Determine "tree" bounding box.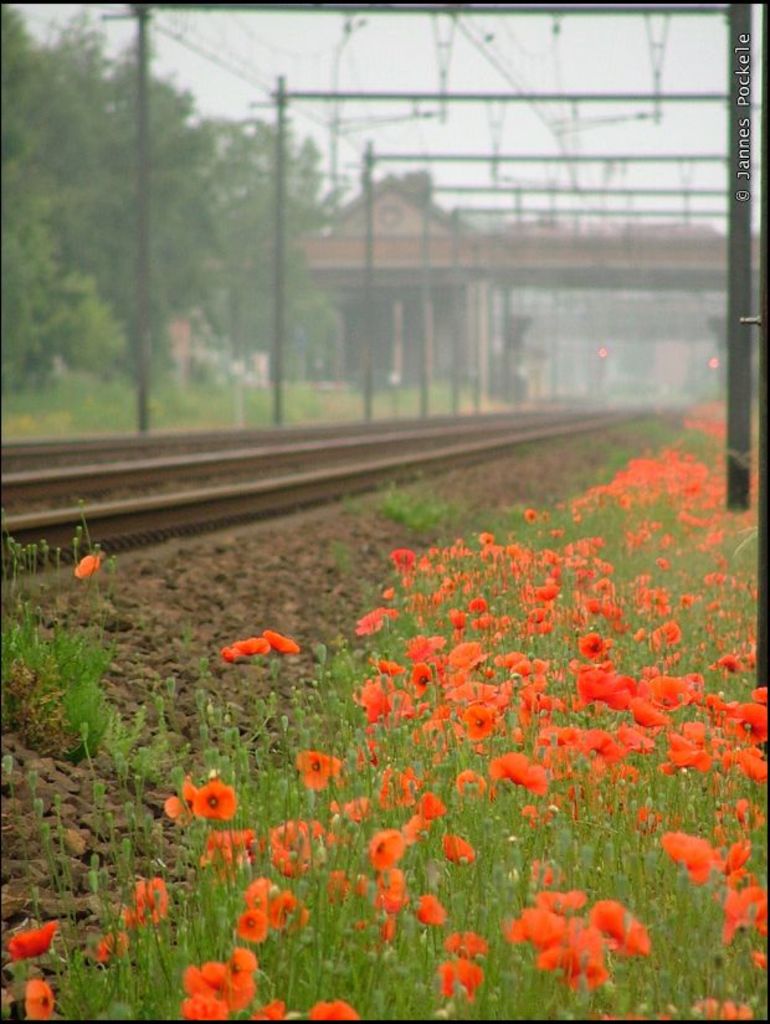
Determined: locate(20, 209, 117, 380).
